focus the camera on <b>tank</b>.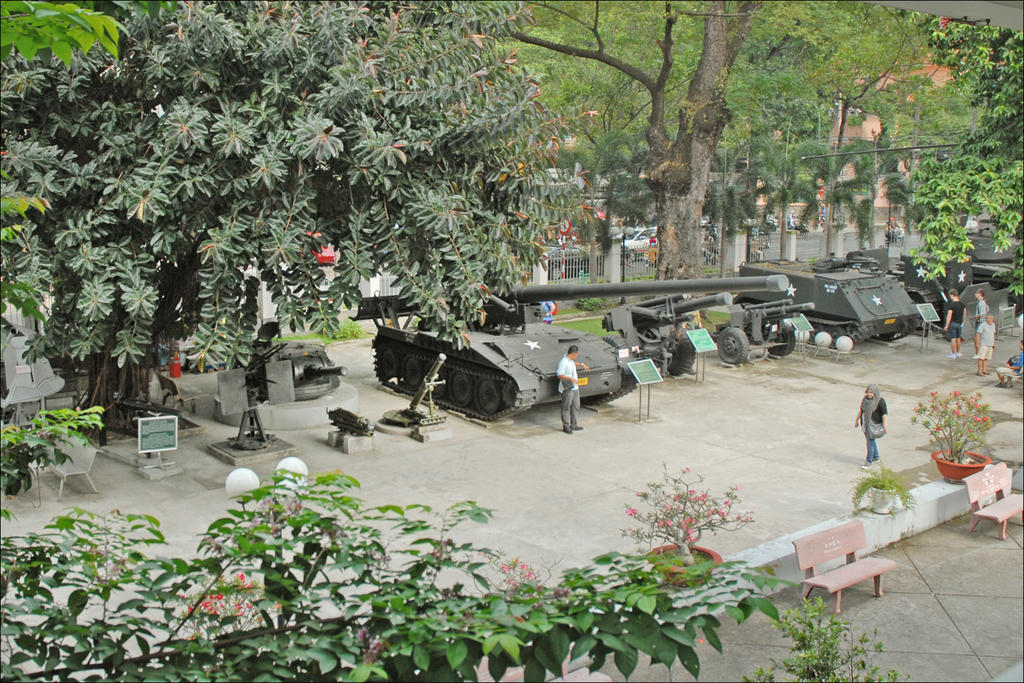
Focus region: [735, 249, 927, 347].
